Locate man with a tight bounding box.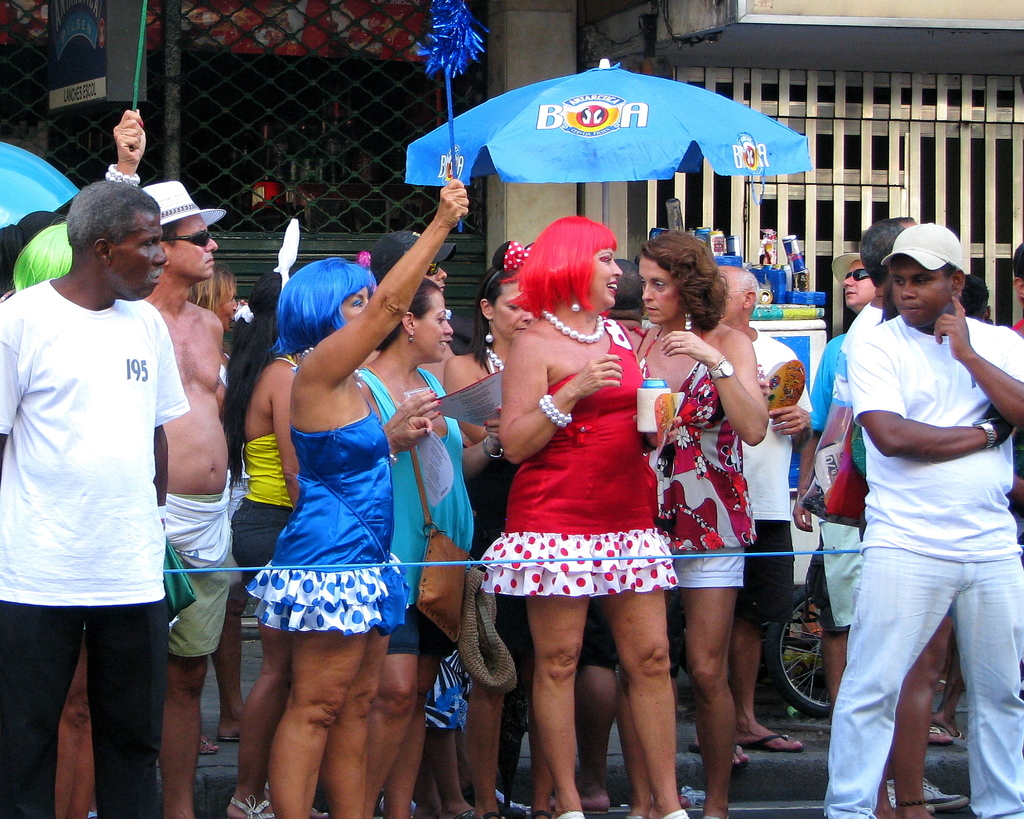
bbox=(827, 223, 1023, 818).
